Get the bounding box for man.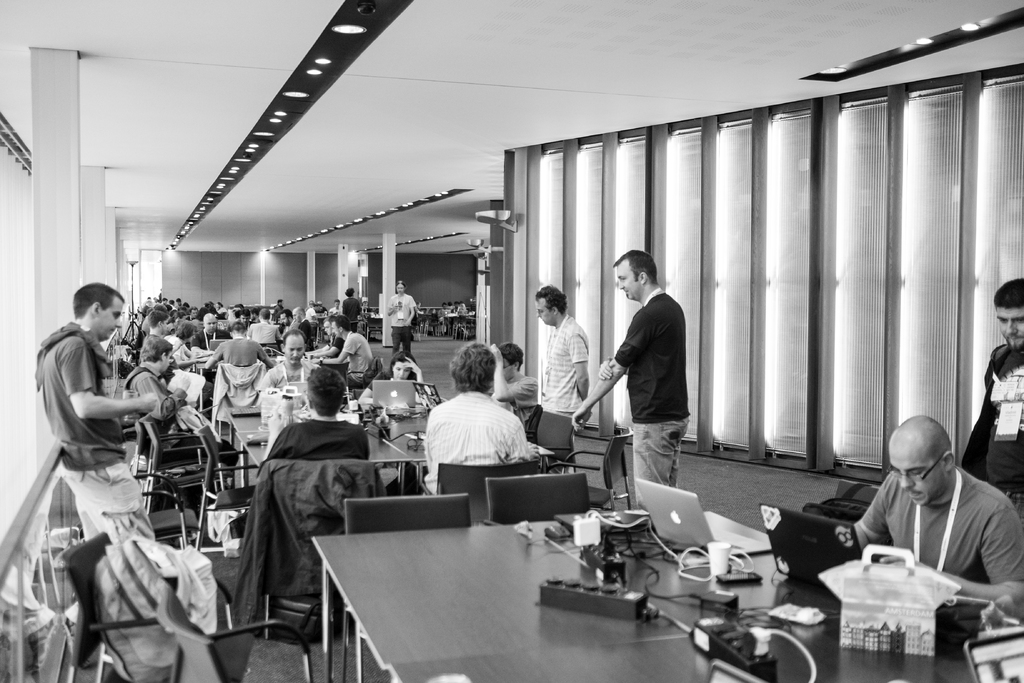
detection(387, 279, 416, 367).
